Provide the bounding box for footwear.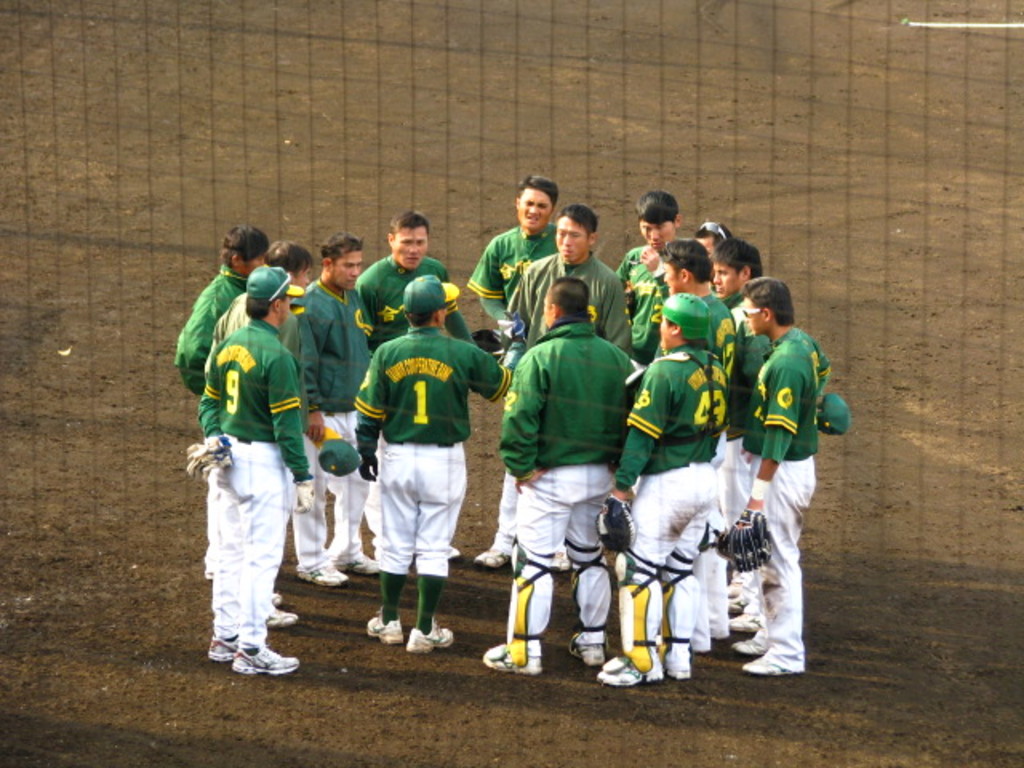
l=738, t=654, r=800, b=678.
